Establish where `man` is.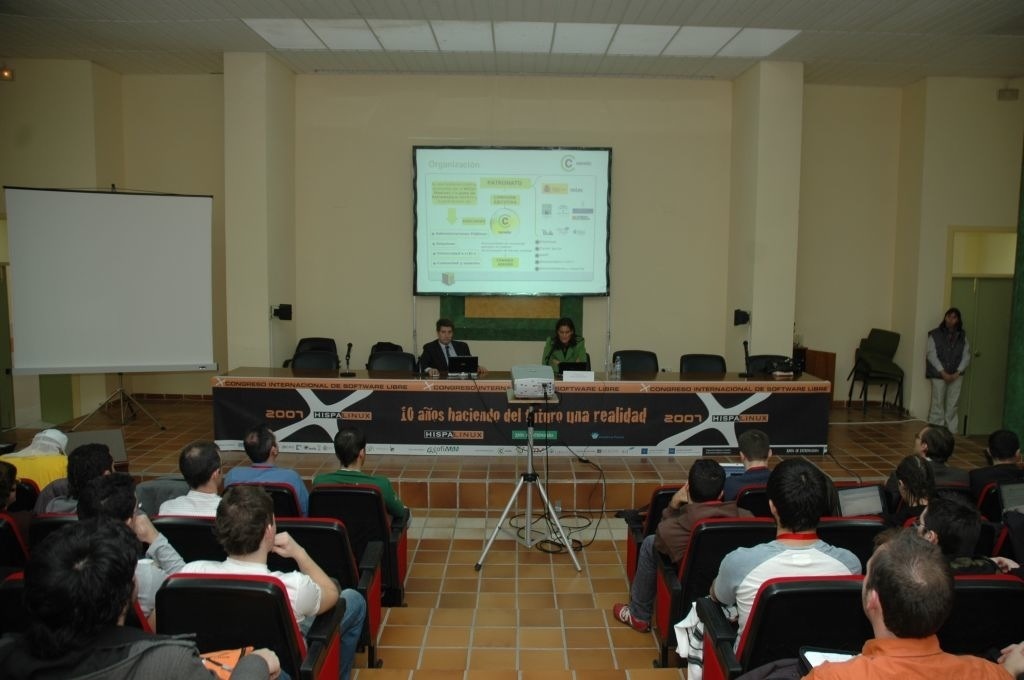
Established at bbox=[74, 474, 186, 616].
